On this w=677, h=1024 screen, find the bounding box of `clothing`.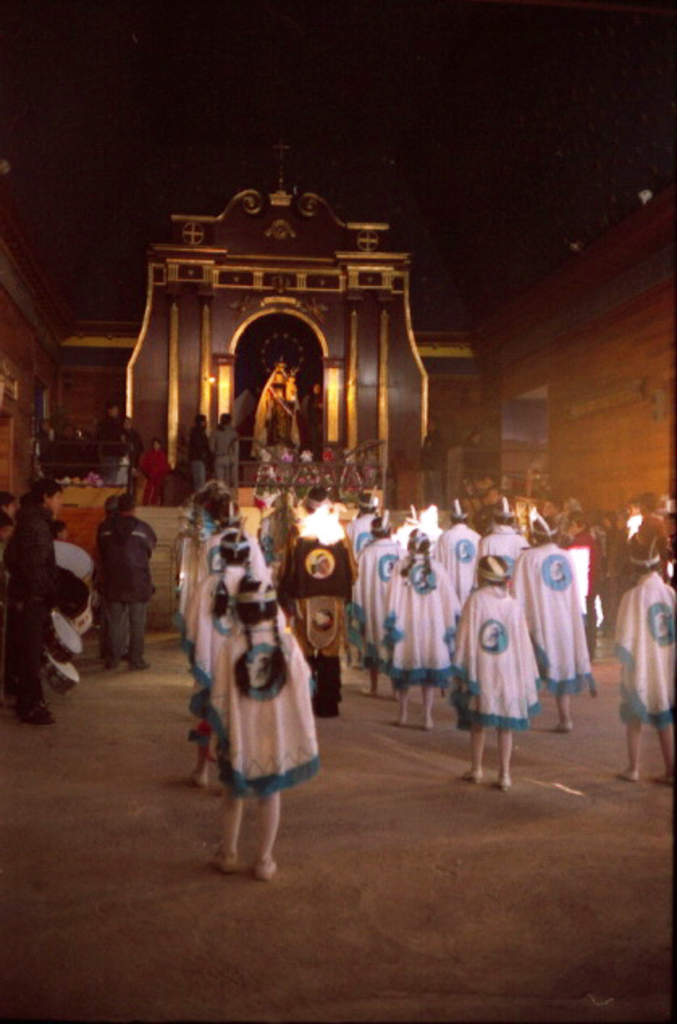
Bounding box: crop(254, 378, 304, 459).
